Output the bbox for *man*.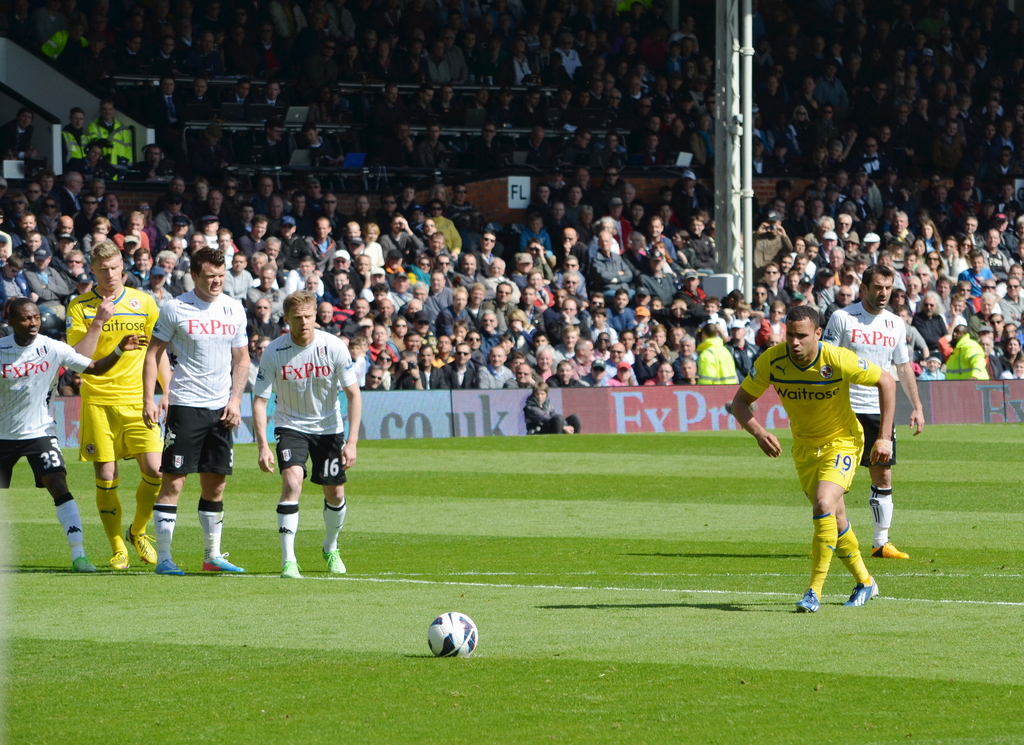
813:65:847:113.
